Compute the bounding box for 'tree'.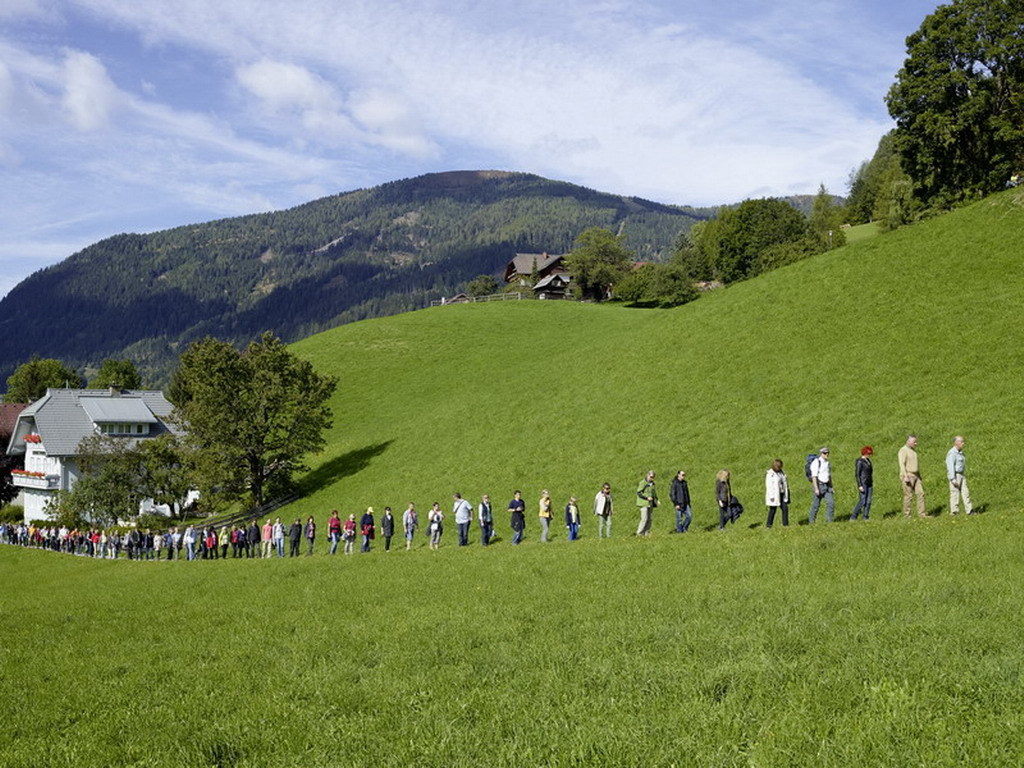
box=[674, 221, 733, 292].
